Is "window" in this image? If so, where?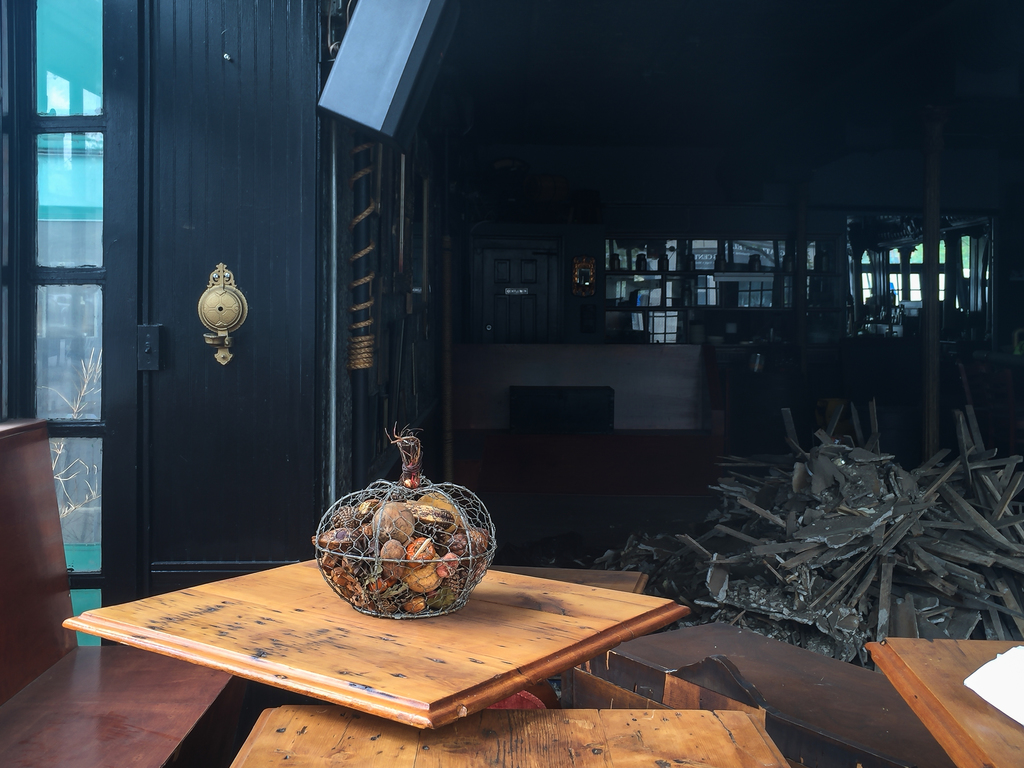
Yes, at detection(609, 273, 808, 346).
